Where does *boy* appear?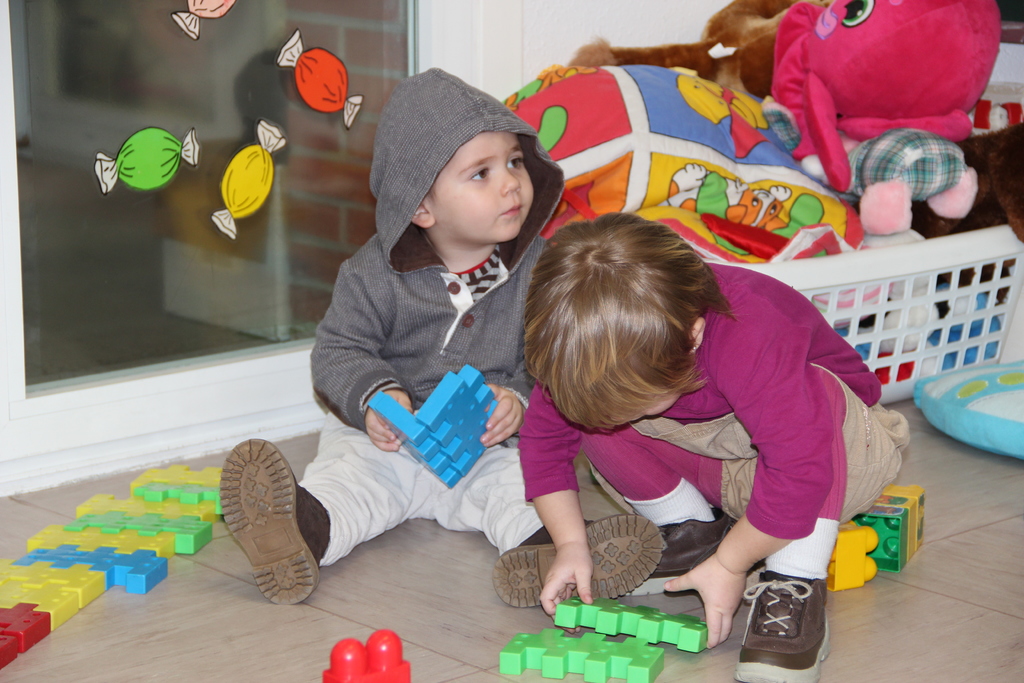
Appears at Rect(511, 211, 912, 682).
